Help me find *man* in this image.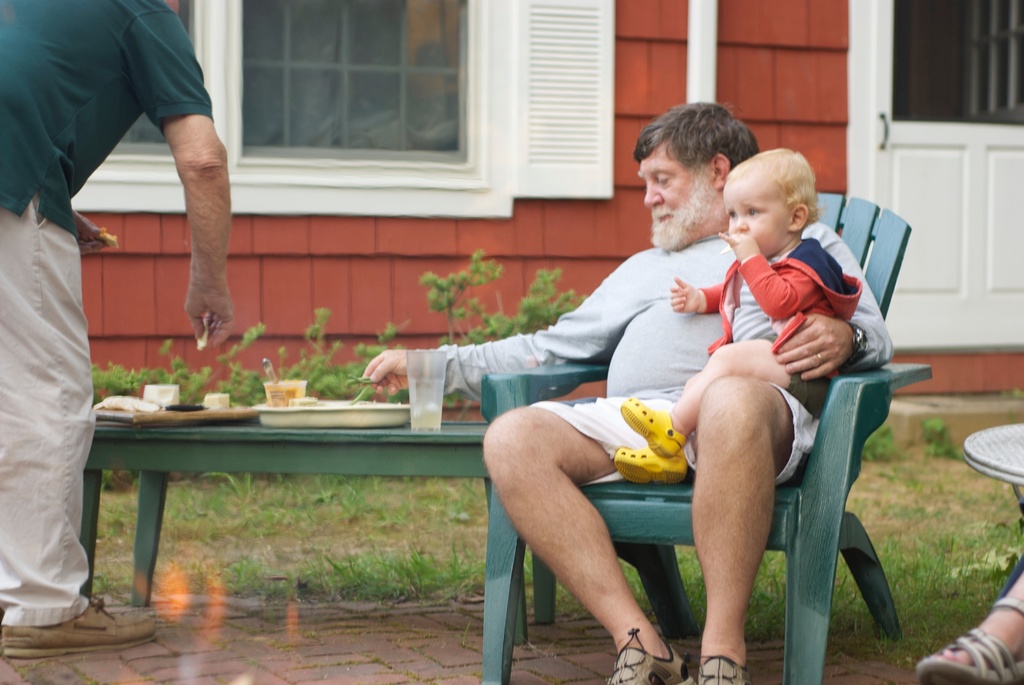
Found it: 361, 100, 893, 684.
